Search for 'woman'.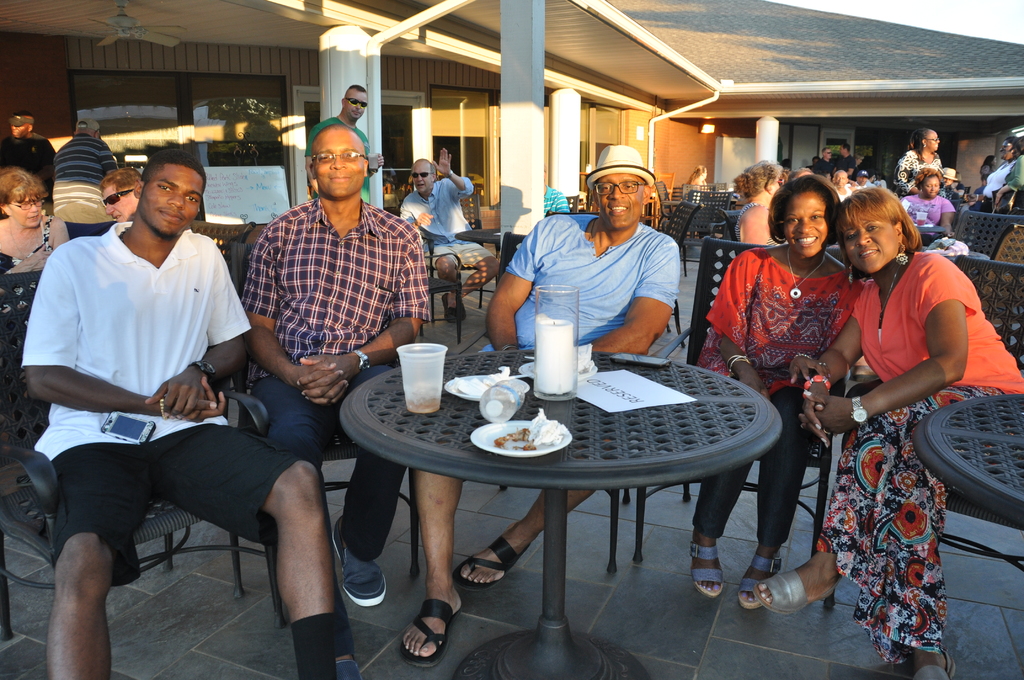
Found at {"left": 995, "top": 137, "right": 1023, "bottom": 215}.
